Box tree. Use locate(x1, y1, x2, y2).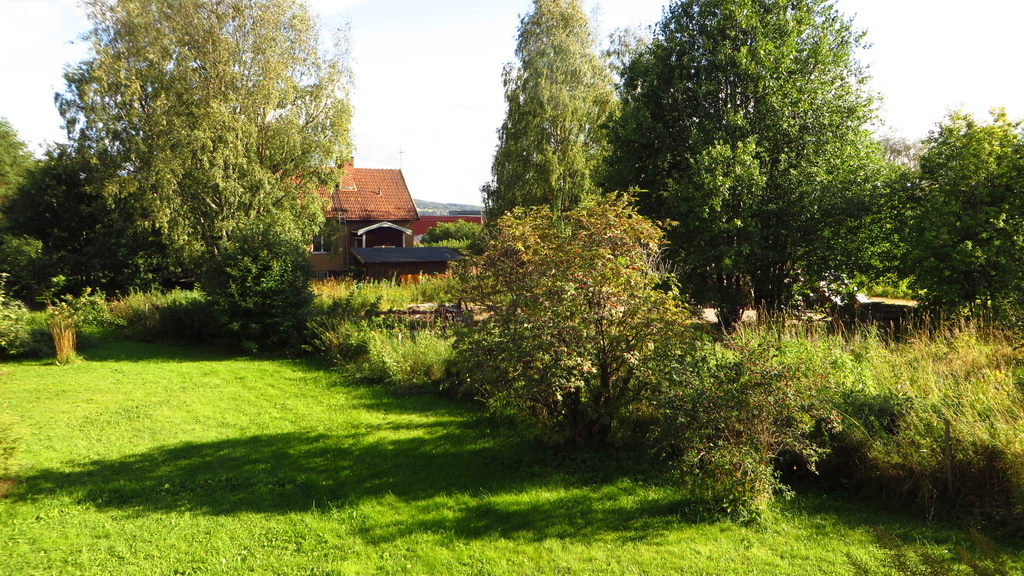
locate(607, 0, 897, 335).
